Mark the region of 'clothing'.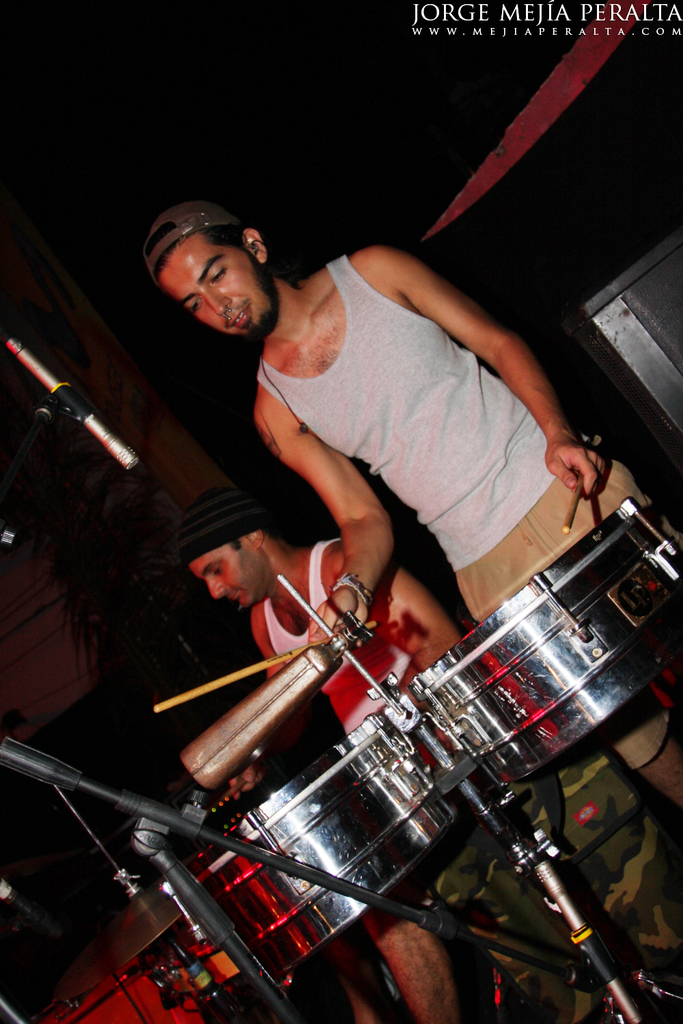
Region: locate(238, 532, 445, 737).
